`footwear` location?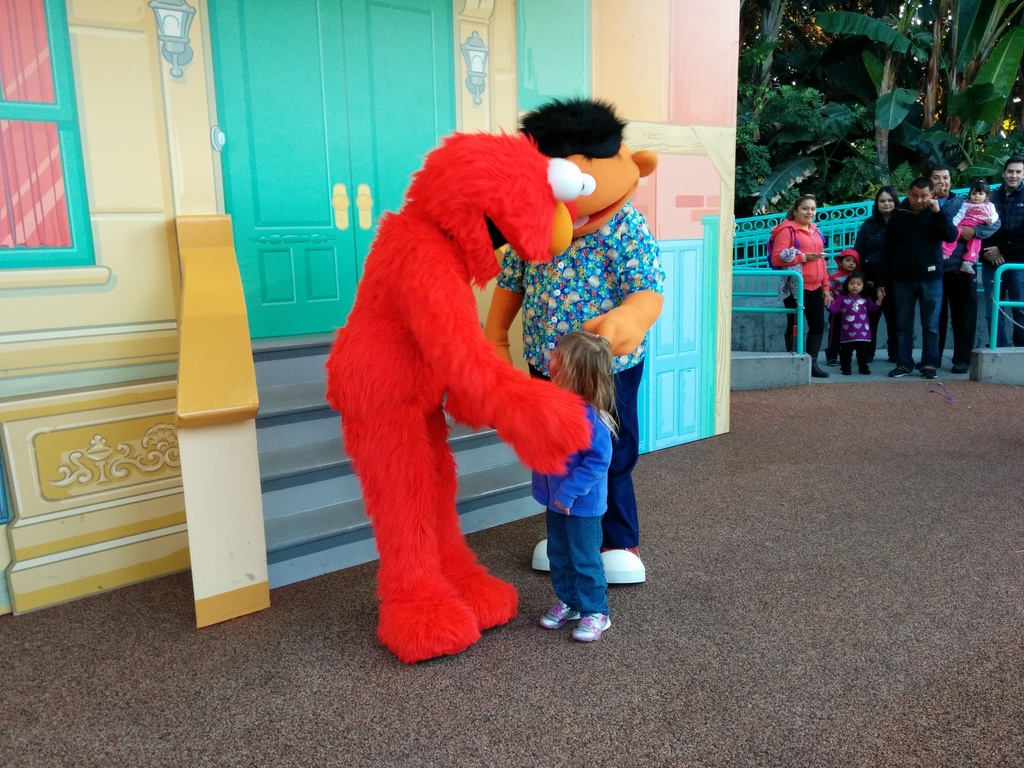
{"x1": 858, "y1": 360, "x2": 872, "y2": 378}
